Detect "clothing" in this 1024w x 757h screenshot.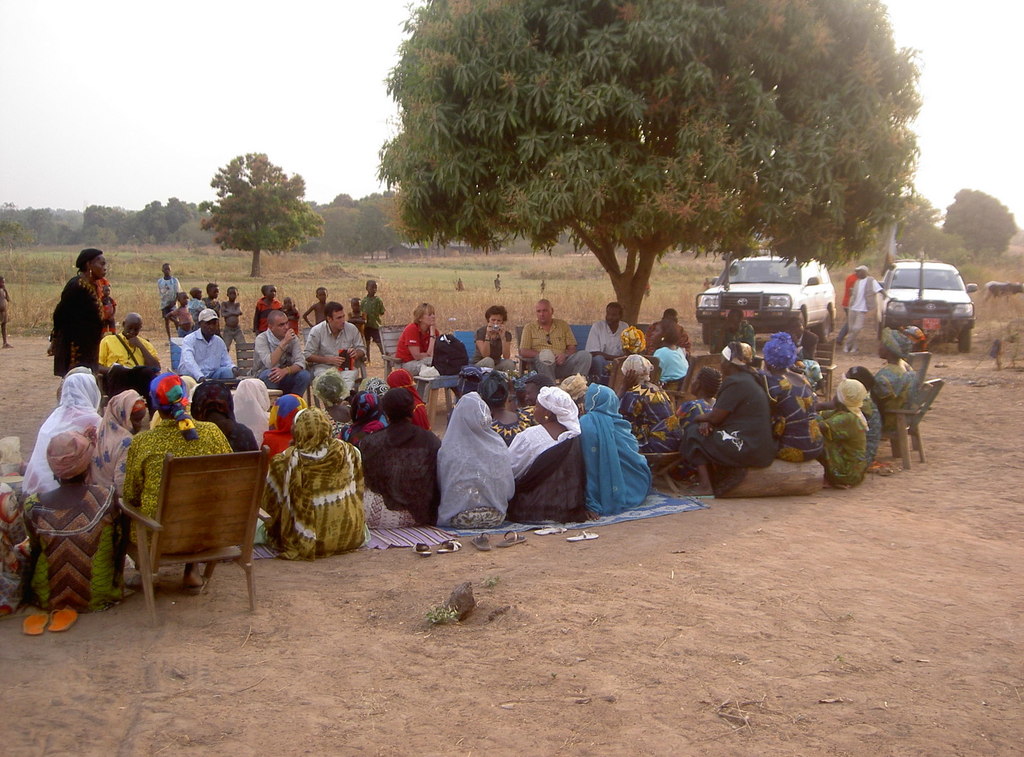
Detection: select_region(0, 482, 32, 603).
